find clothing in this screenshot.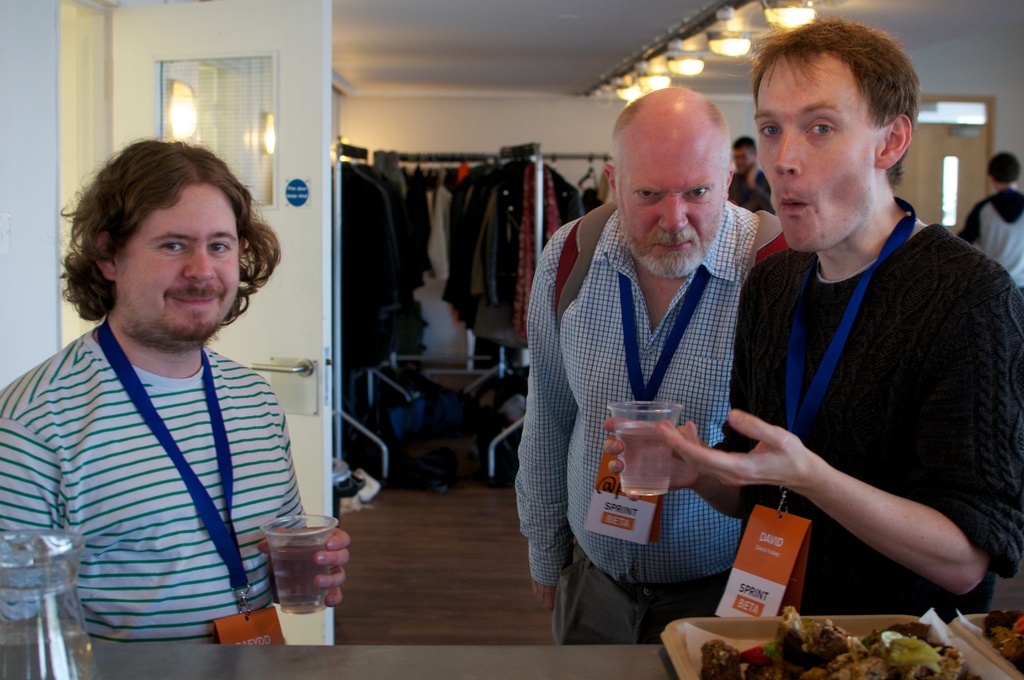
The bounding box for clothing is bbox=(727, 171, 774, 221).
